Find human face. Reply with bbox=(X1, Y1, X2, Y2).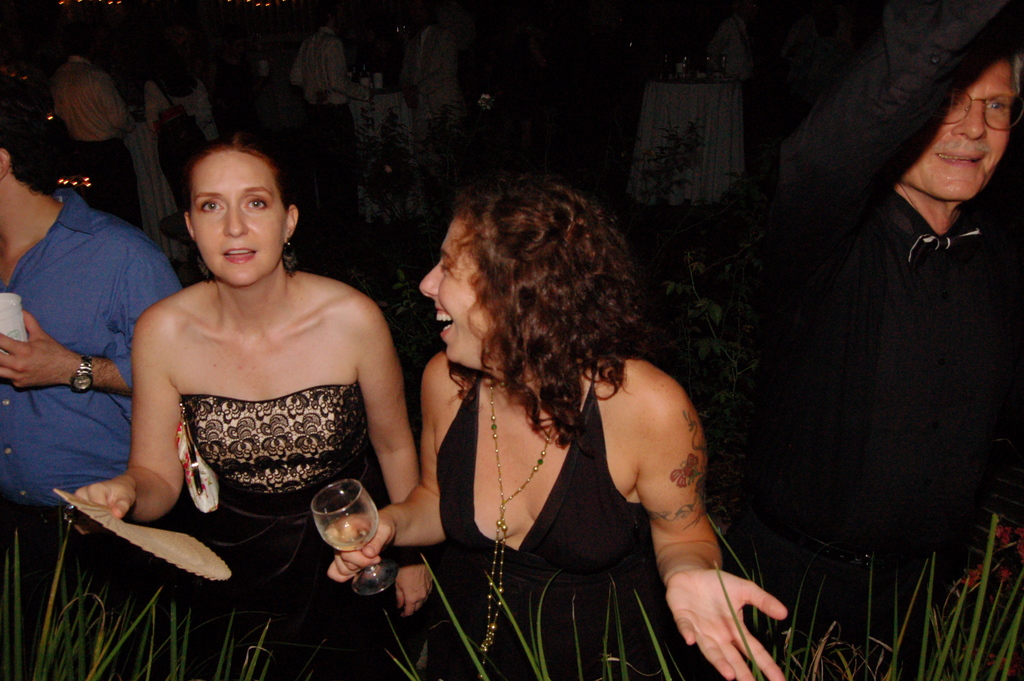
bbox=(191, 151, 286, 287).
